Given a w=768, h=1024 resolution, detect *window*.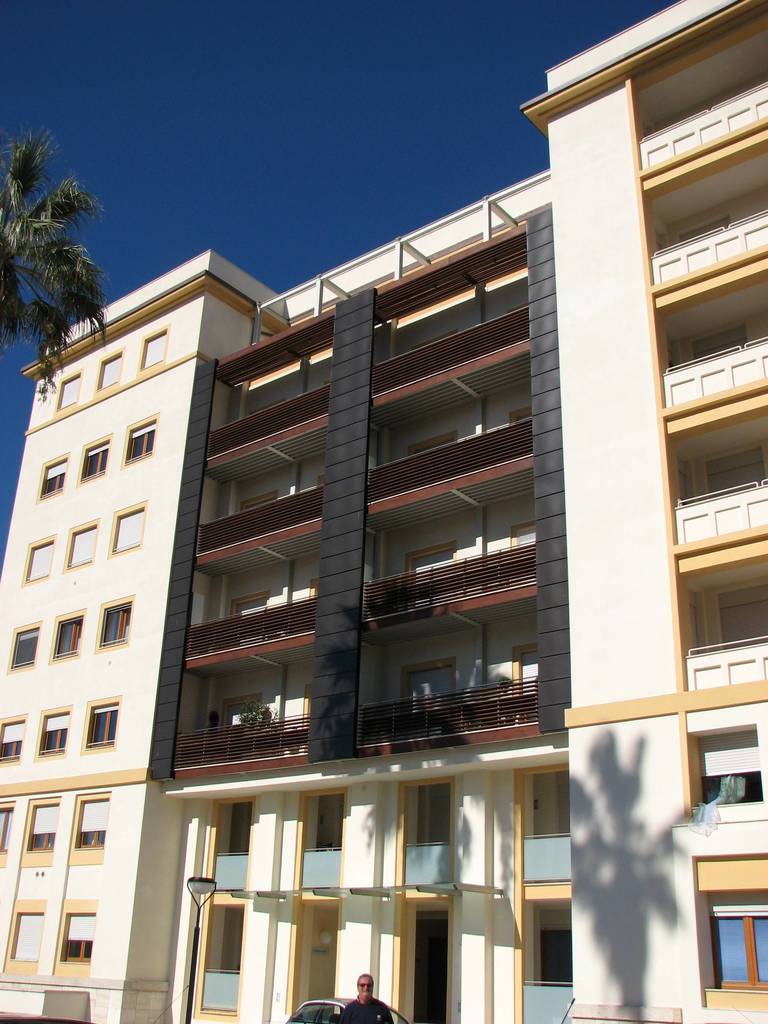
crop(85, 698, 120, 746).
